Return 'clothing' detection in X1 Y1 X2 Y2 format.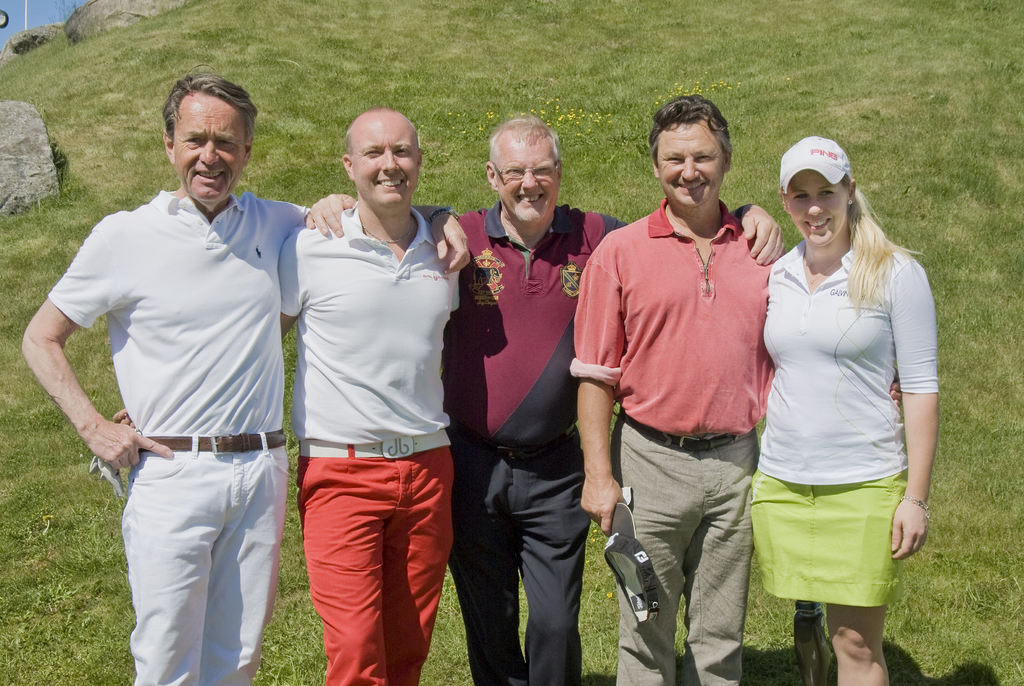
755 199 929 612.
